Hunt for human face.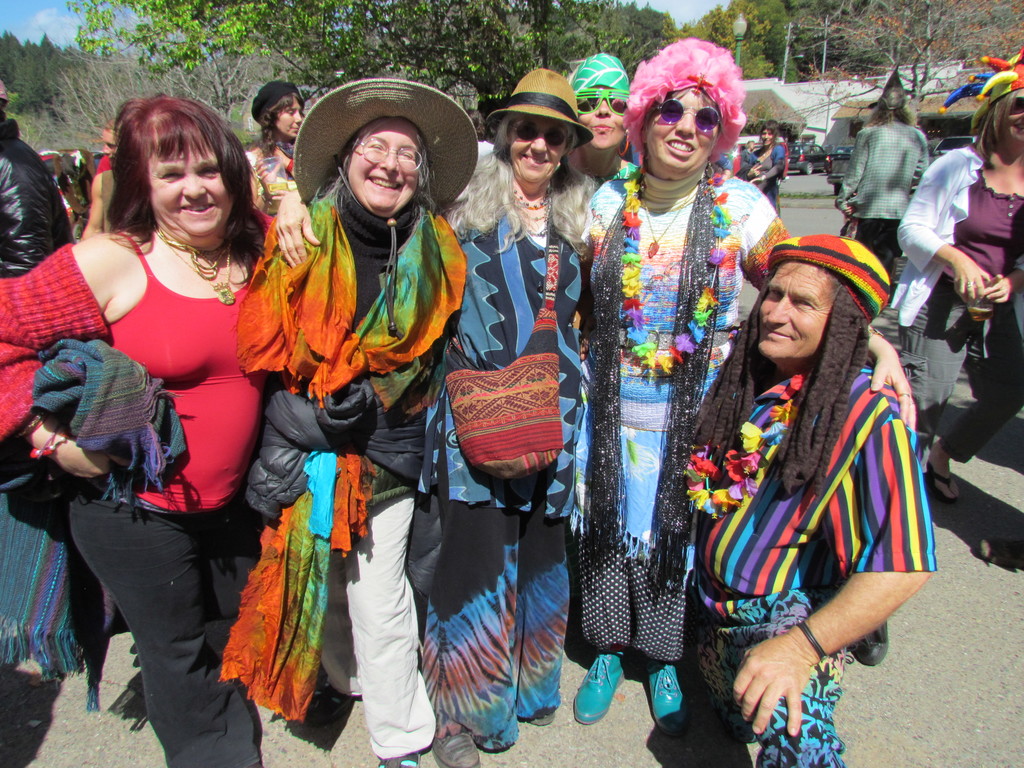
Hunted down at <bbox>346, 119, 425, 210</bbox>.
